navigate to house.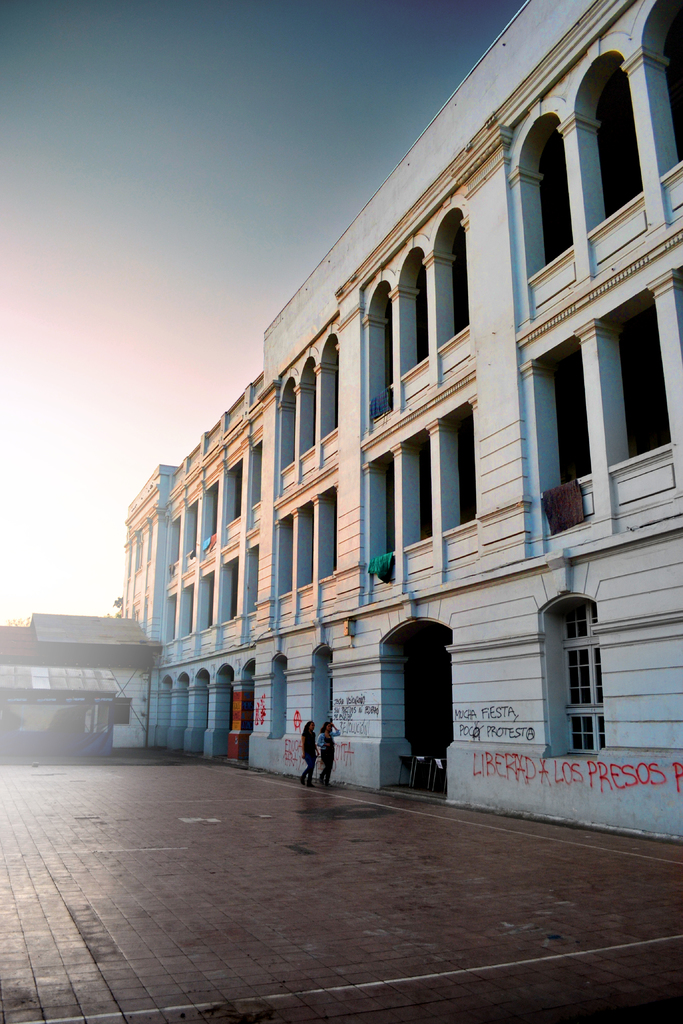
Navigation target: rect(530, 6, 682, 872).
